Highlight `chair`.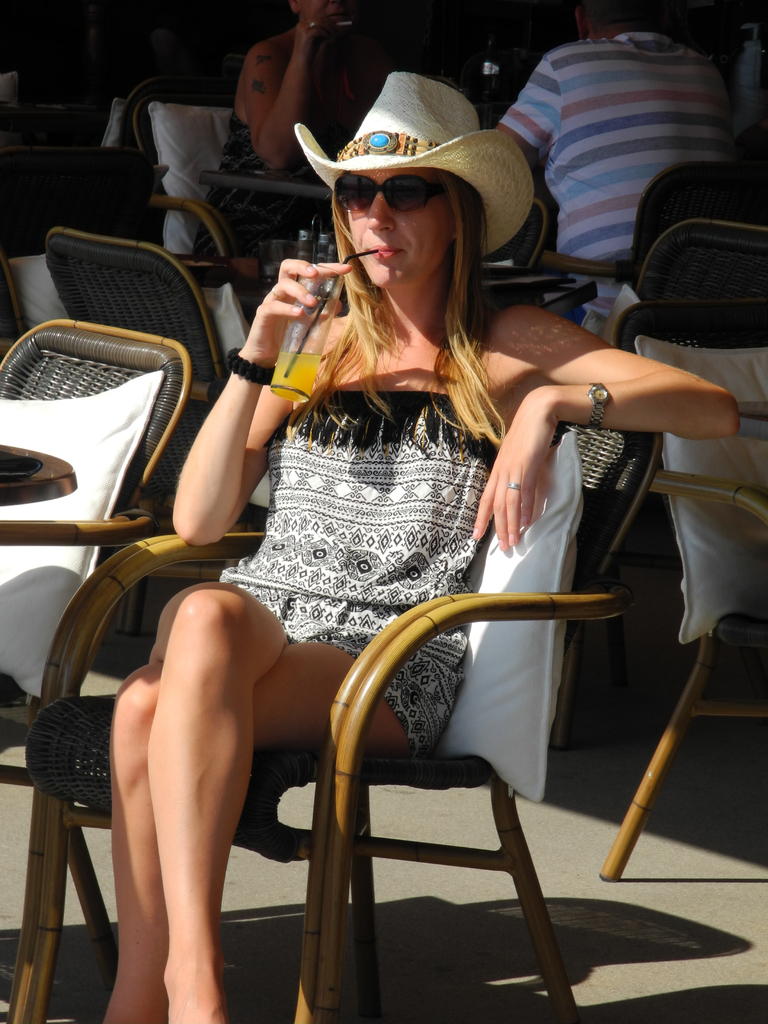
Highlighted region: <box>0,146,247,344</box>.
